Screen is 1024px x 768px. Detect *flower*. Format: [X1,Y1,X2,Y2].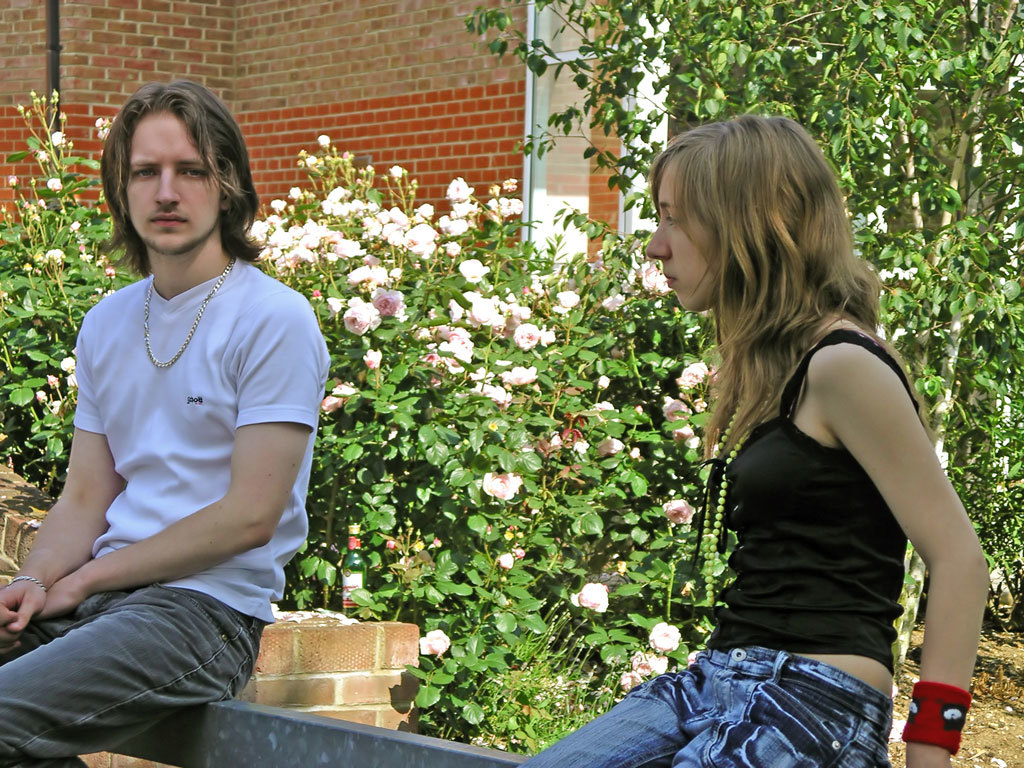
[664,396,693,422].
